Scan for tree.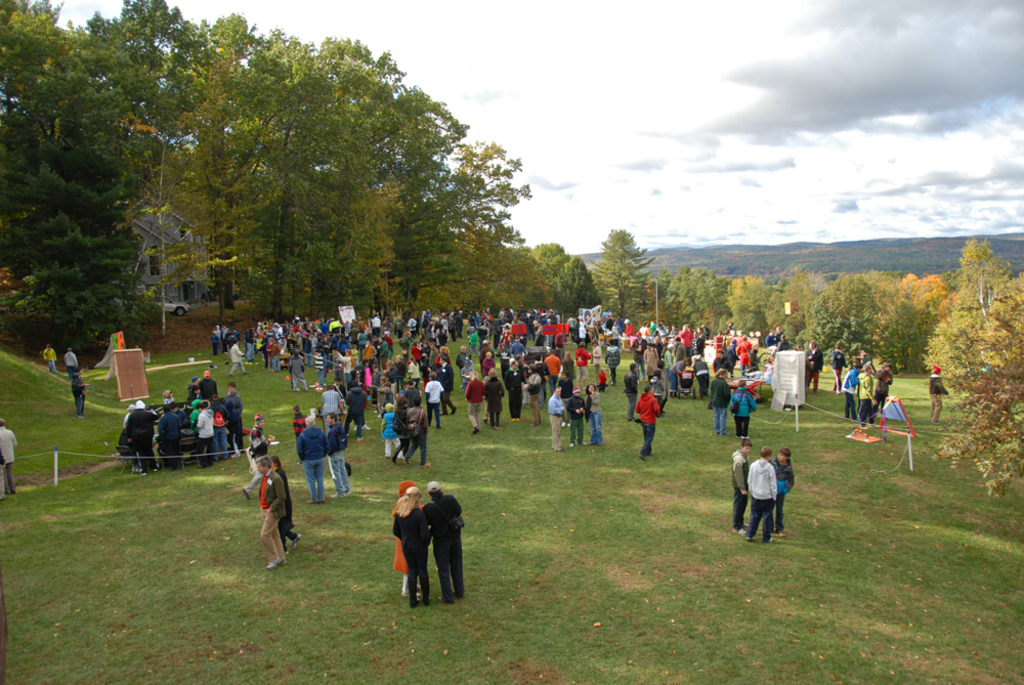
Scan result: Rect(498, 233, 542, 299).
